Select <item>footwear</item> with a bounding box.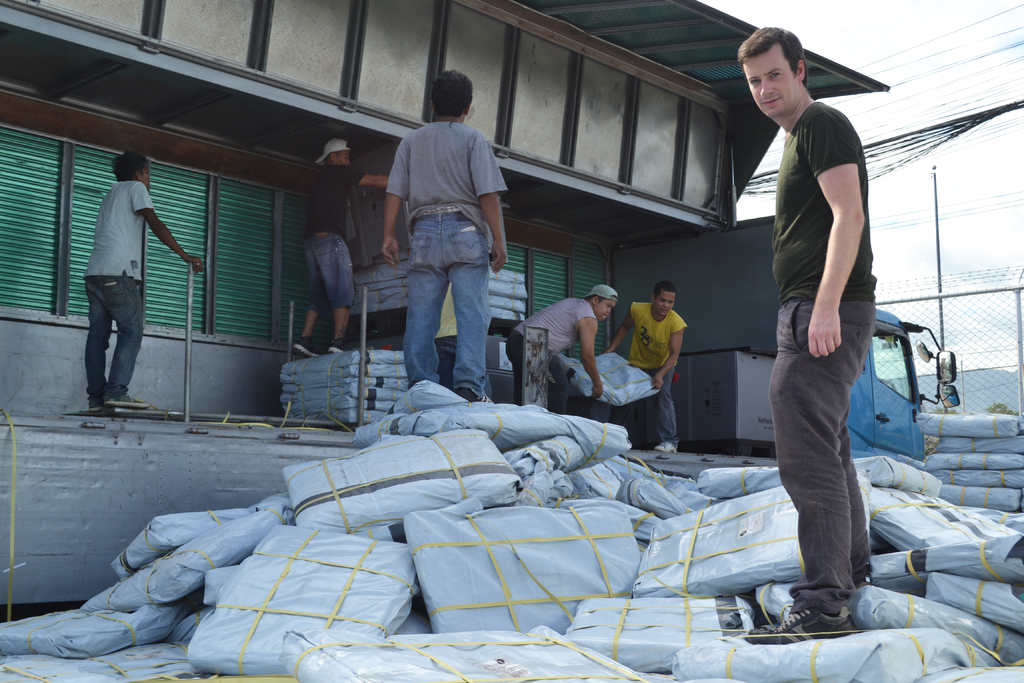
104 391 148 406.
